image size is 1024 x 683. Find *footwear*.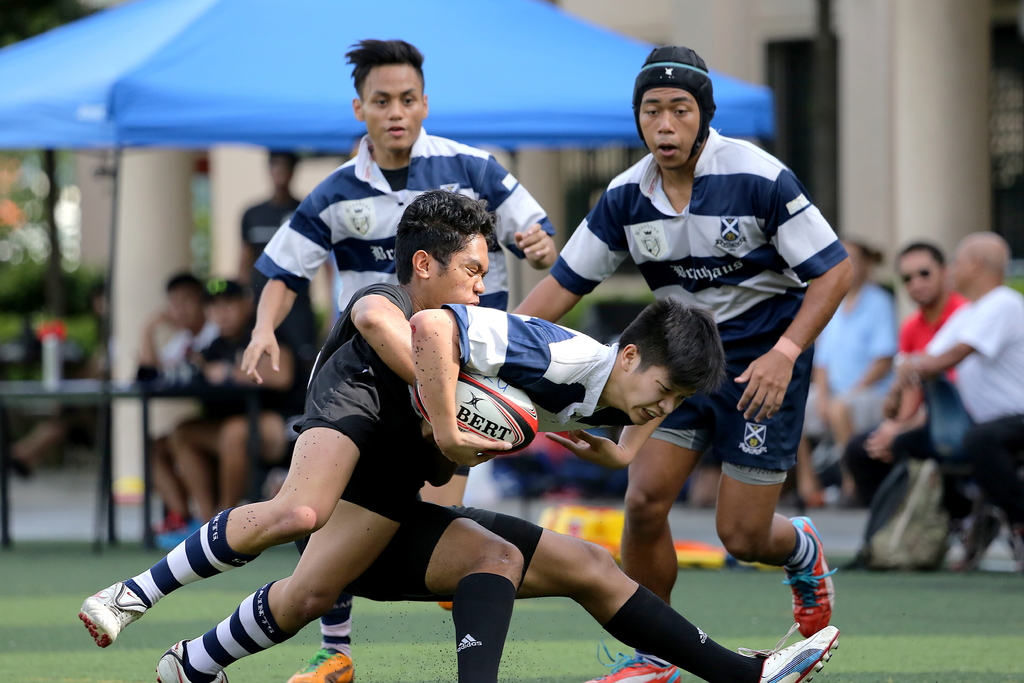
select_region(735, 625, 843, 682).
